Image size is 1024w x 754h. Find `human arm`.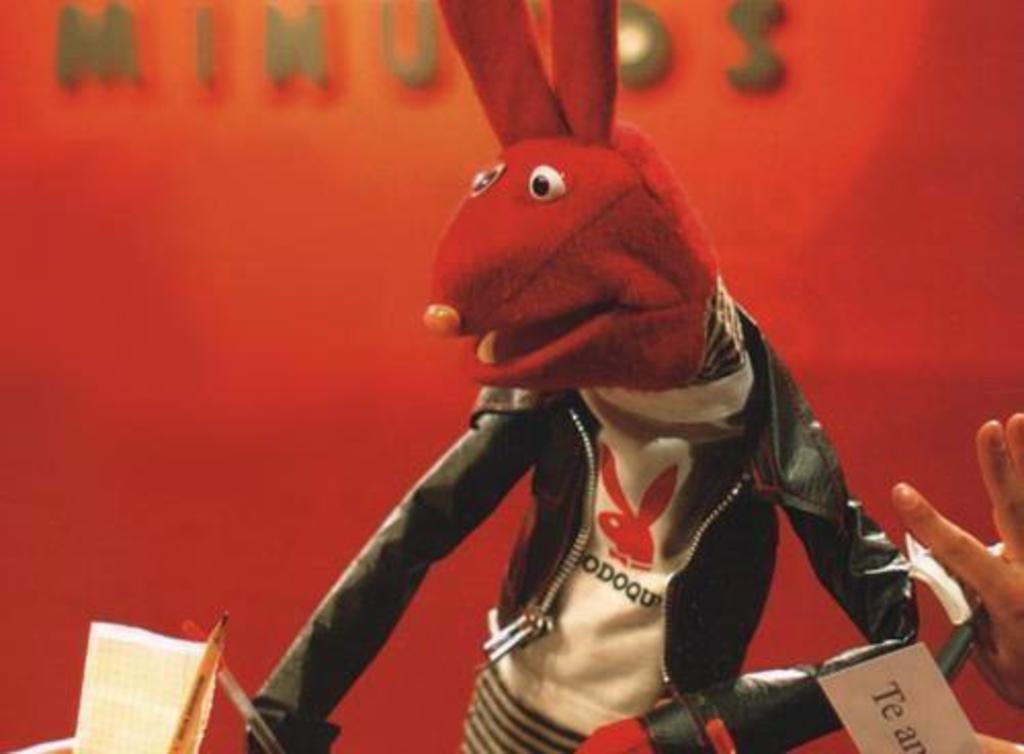
(left=891, top=404, right=1022, bottom=711).
